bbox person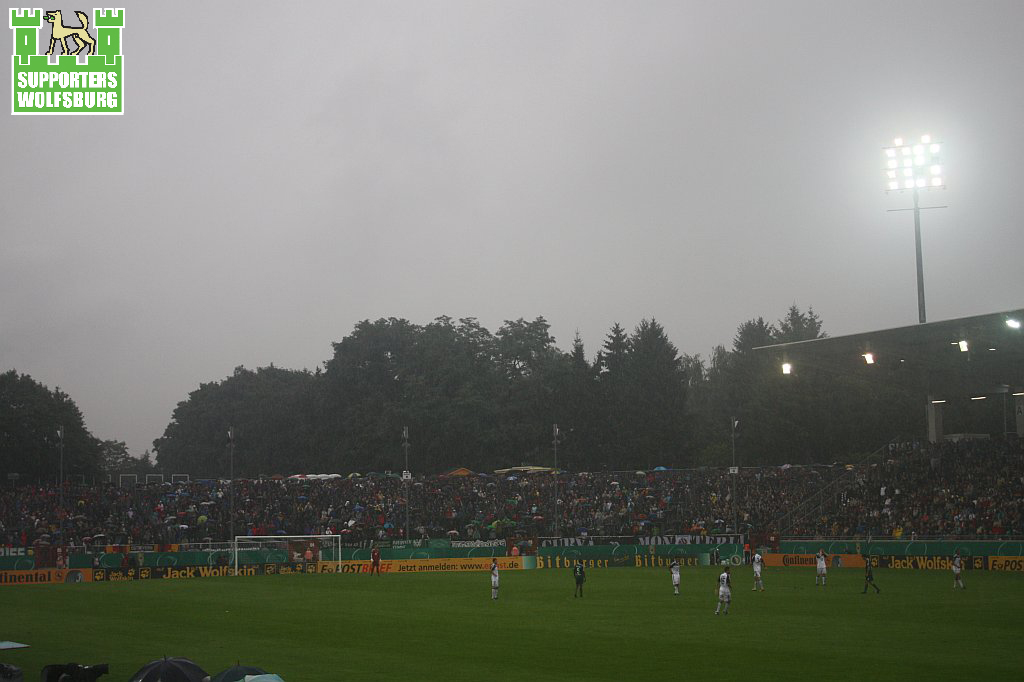
detection(748, 547, 769, 594)
